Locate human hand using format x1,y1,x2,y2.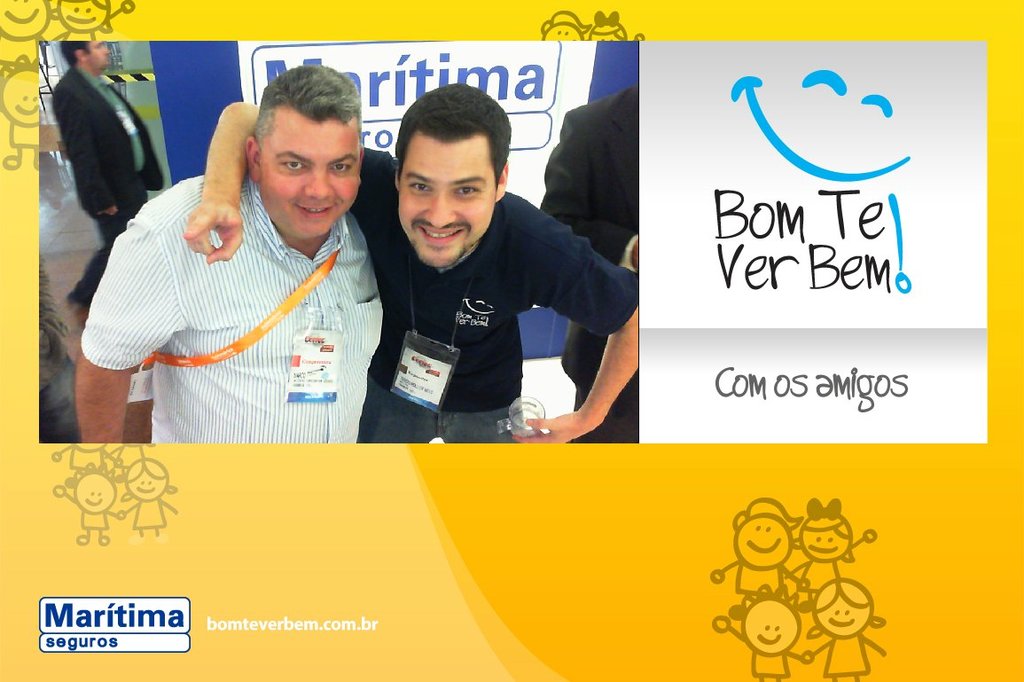
175,198,245,265.
